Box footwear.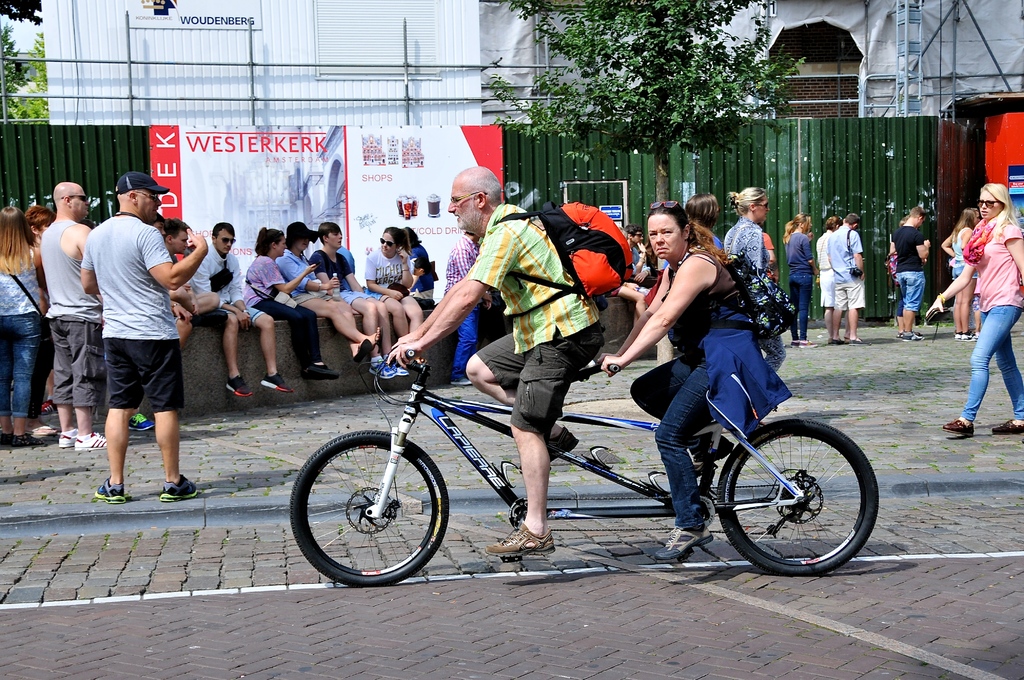
box=[899, 330, 925, 343].
